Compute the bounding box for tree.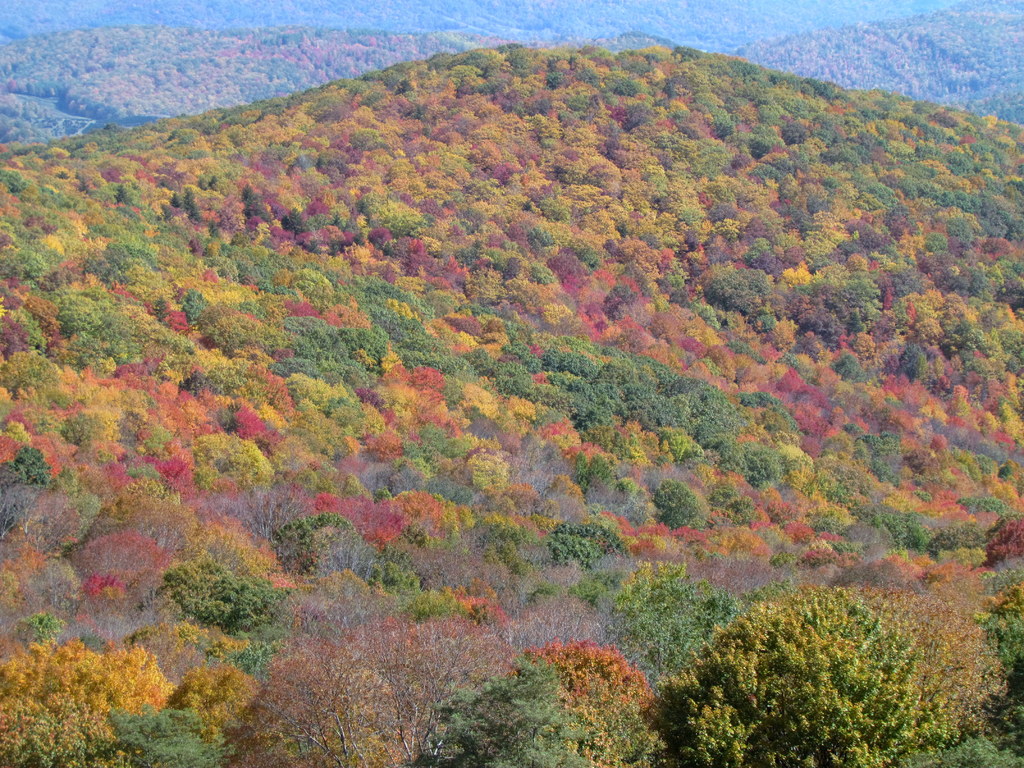
(x1=0, y1=625, x2=177, y2=767).
